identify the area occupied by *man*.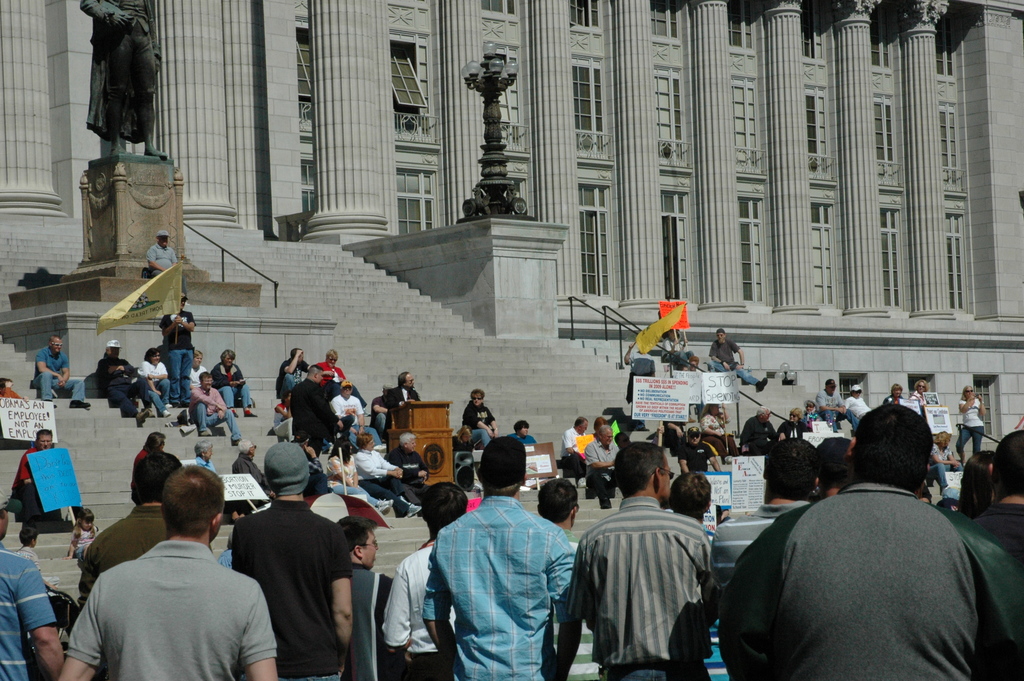
Area: detection(707, 327, 769, 389).
